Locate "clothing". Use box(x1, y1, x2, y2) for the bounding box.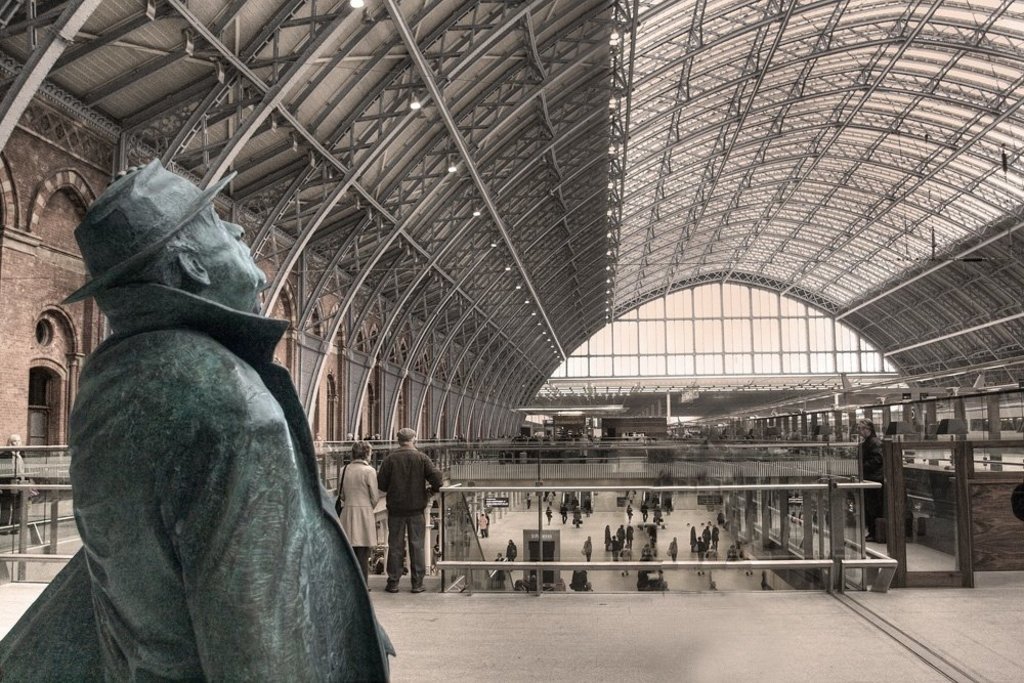
box(476, 515, 489, 539).
